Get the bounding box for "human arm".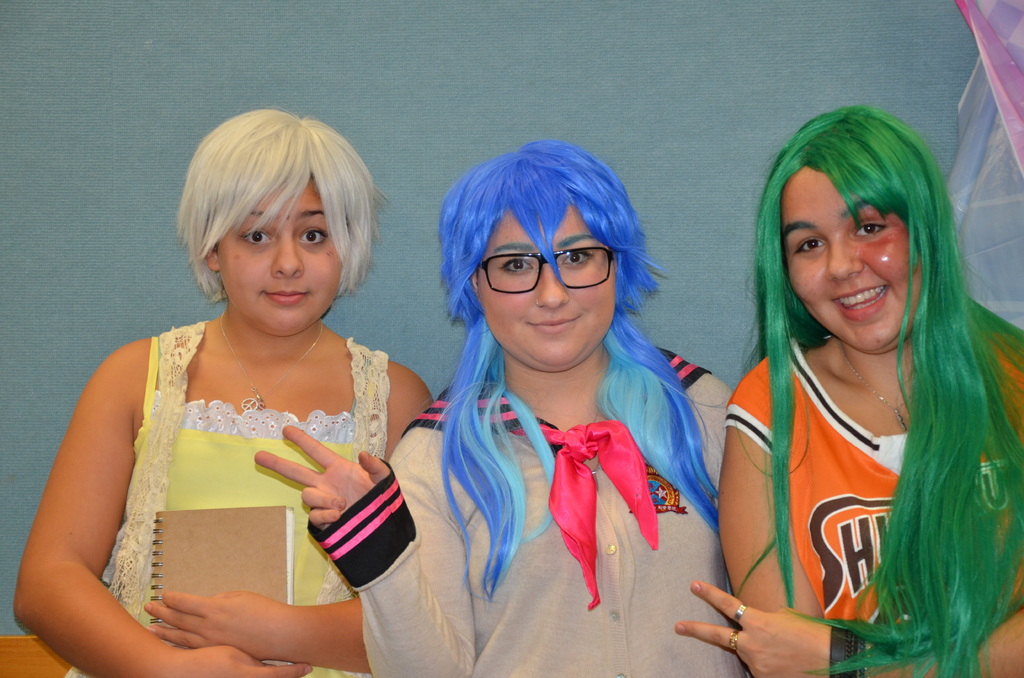
left=6, top=336, right=321, bottom=677.
